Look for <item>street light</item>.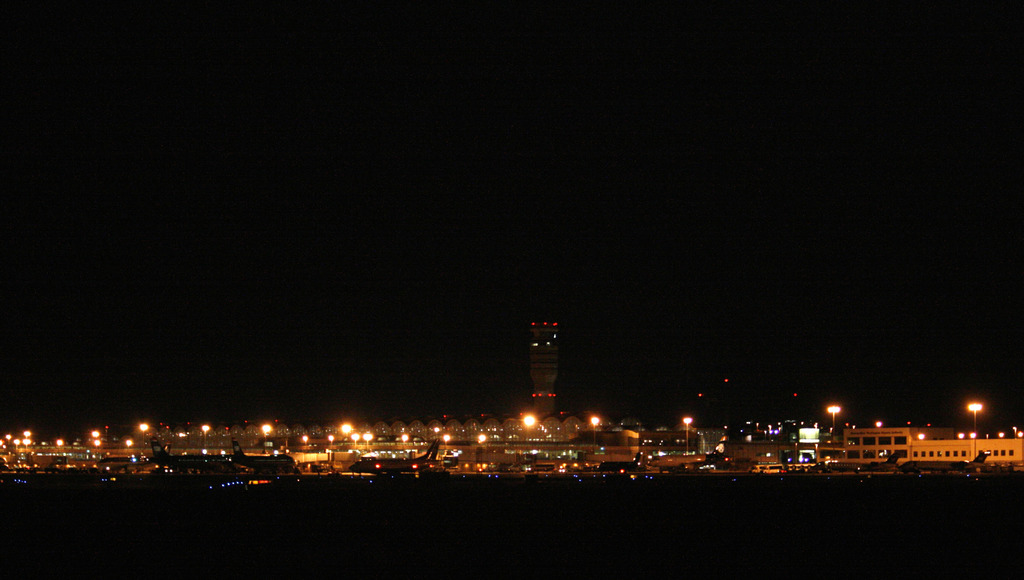
Found: x1=681, y1=416, x2=692, y2=456.
